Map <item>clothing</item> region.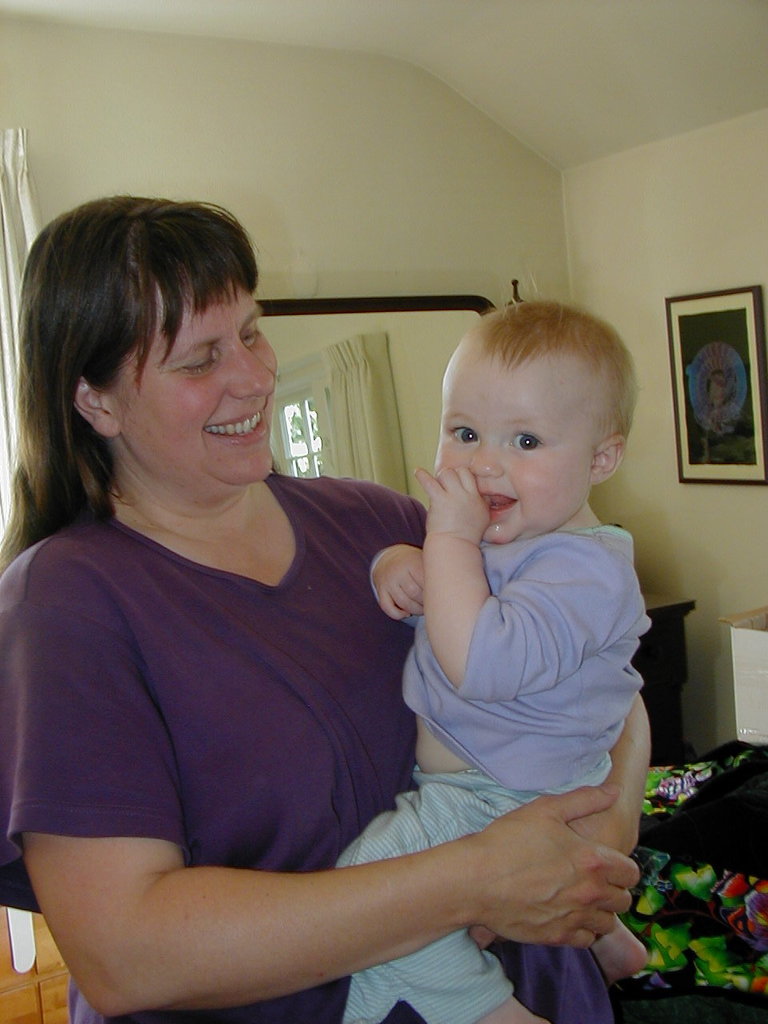
Mapped to <region>337, 753, 548, 1022</region>.
